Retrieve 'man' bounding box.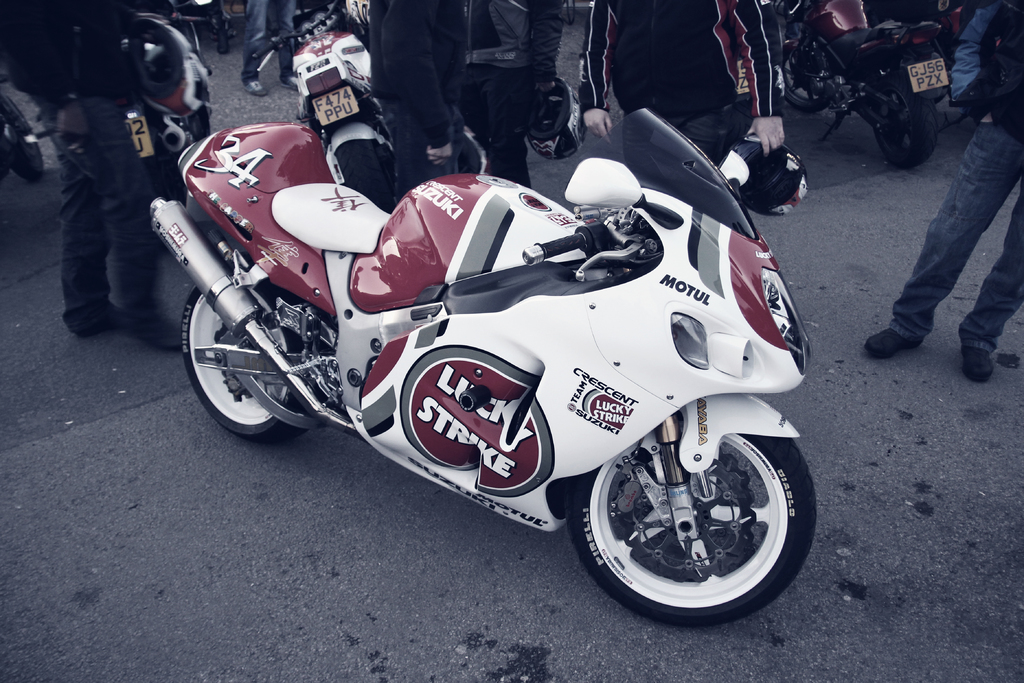
Bounding box: (365,0,467,211).
